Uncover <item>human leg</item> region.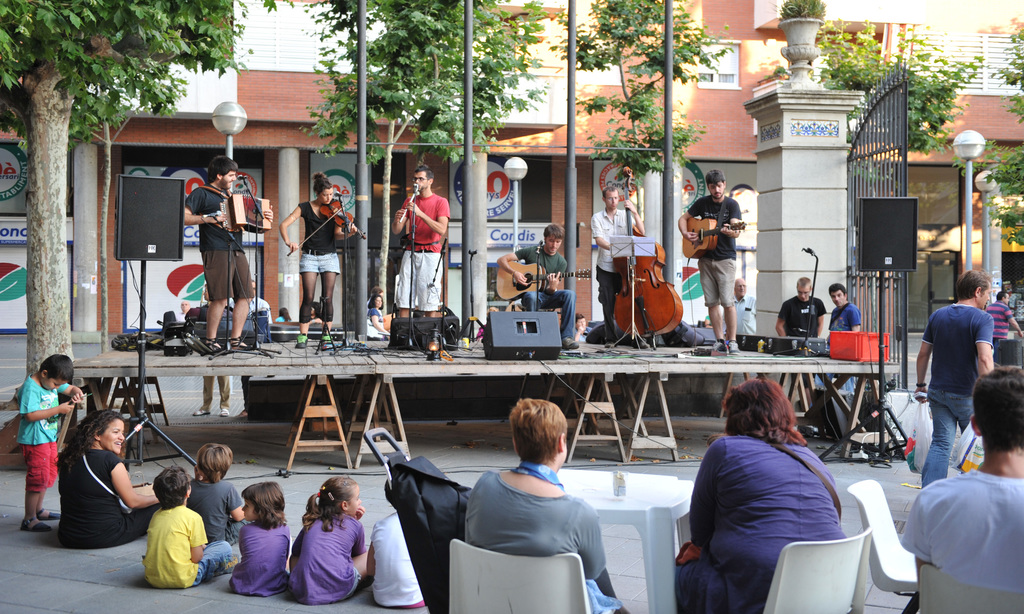
Uncovered: (294, 252, 320, 352).
